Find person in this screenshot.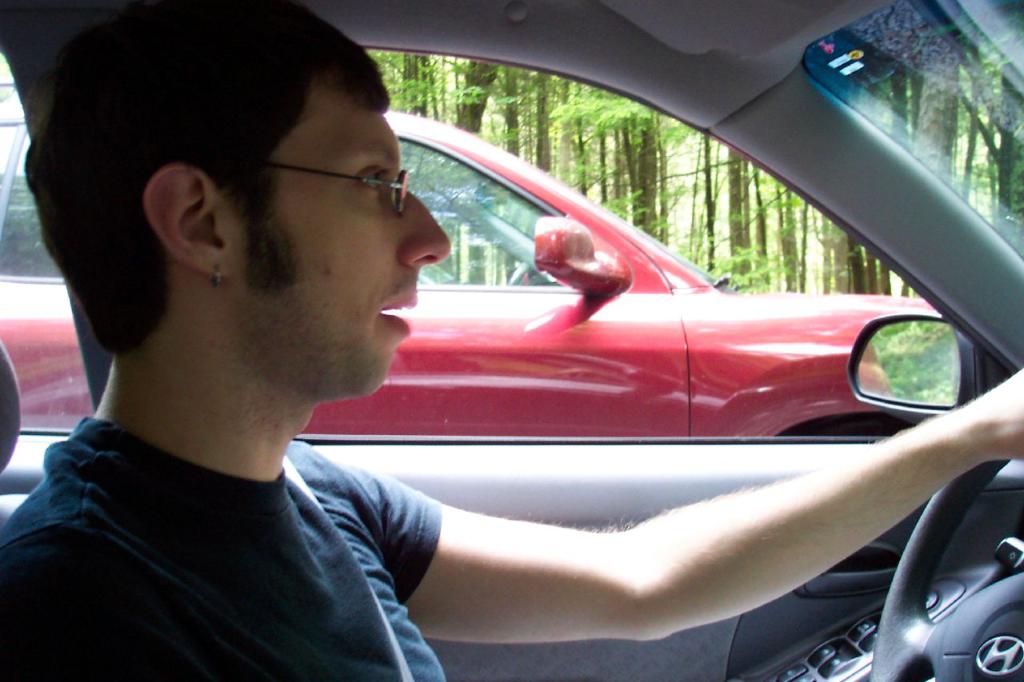
The bounding box for person is x1=0, y1=0, x2=1023, y2=681.
